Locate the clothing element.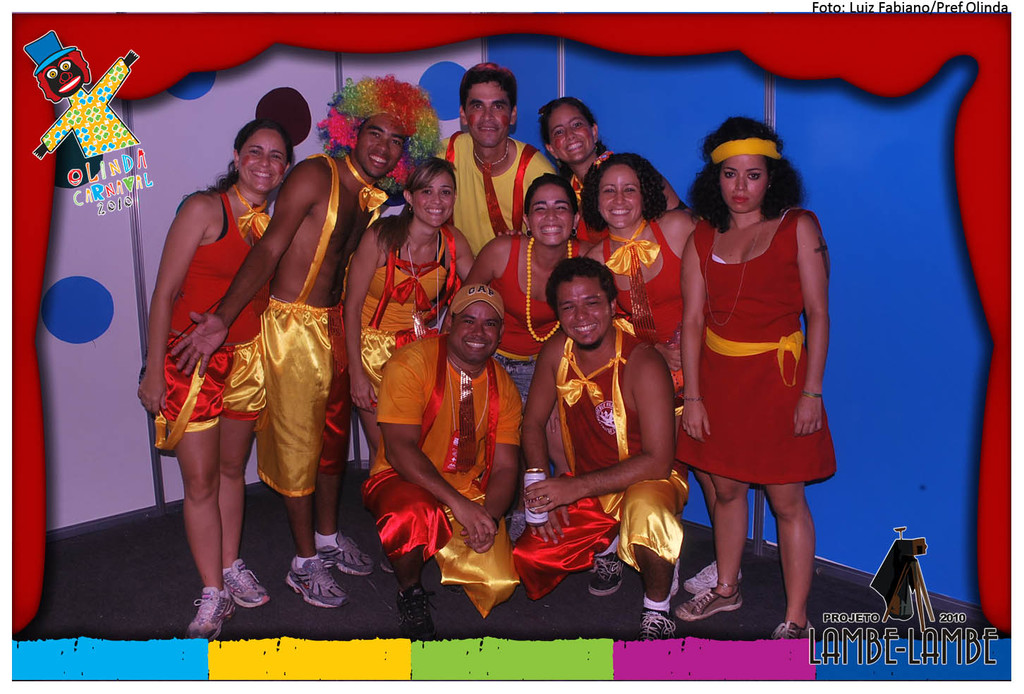
Element bbox: (x1=158, y1=184, x2=269, y2=420).
